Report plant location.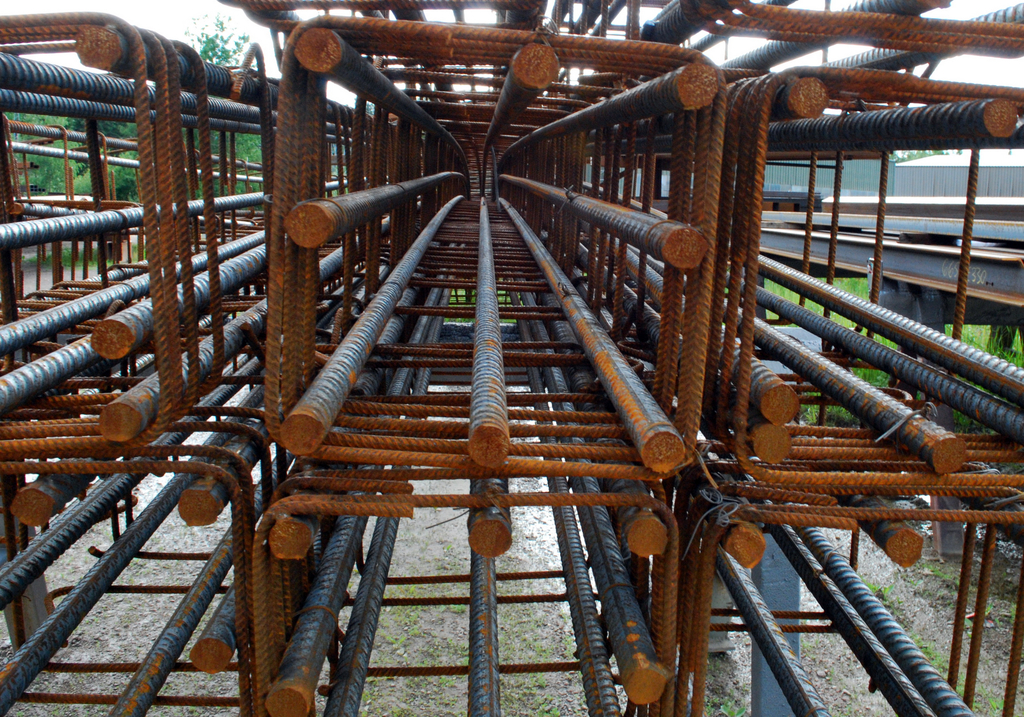
Report: bbox(381, 707, 414, 716).
